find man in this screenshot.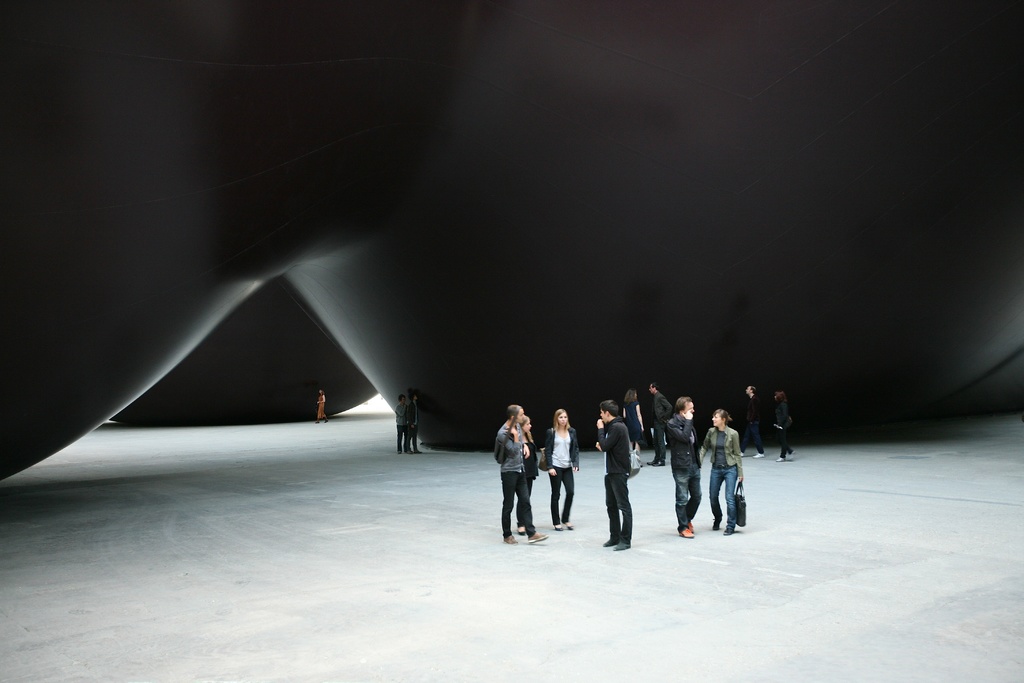
The bounding box for man is (x1=593, y1=399, x2=633, y2=550).
